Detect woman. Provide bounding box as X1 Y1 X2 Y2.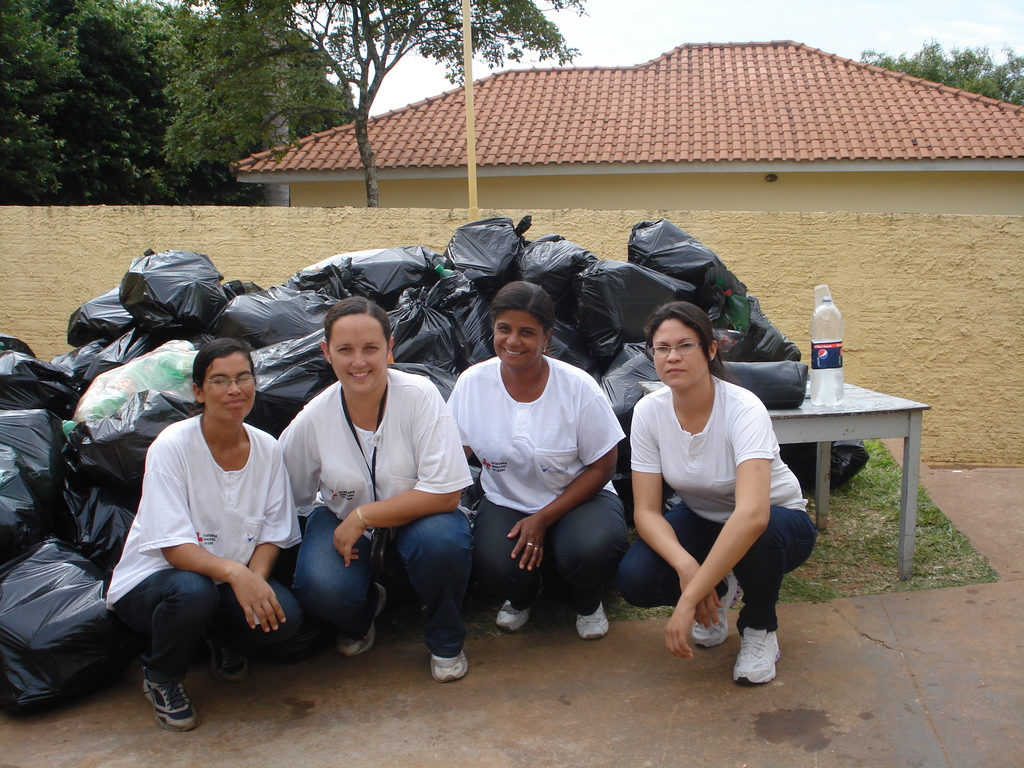
445 281 628 641.
